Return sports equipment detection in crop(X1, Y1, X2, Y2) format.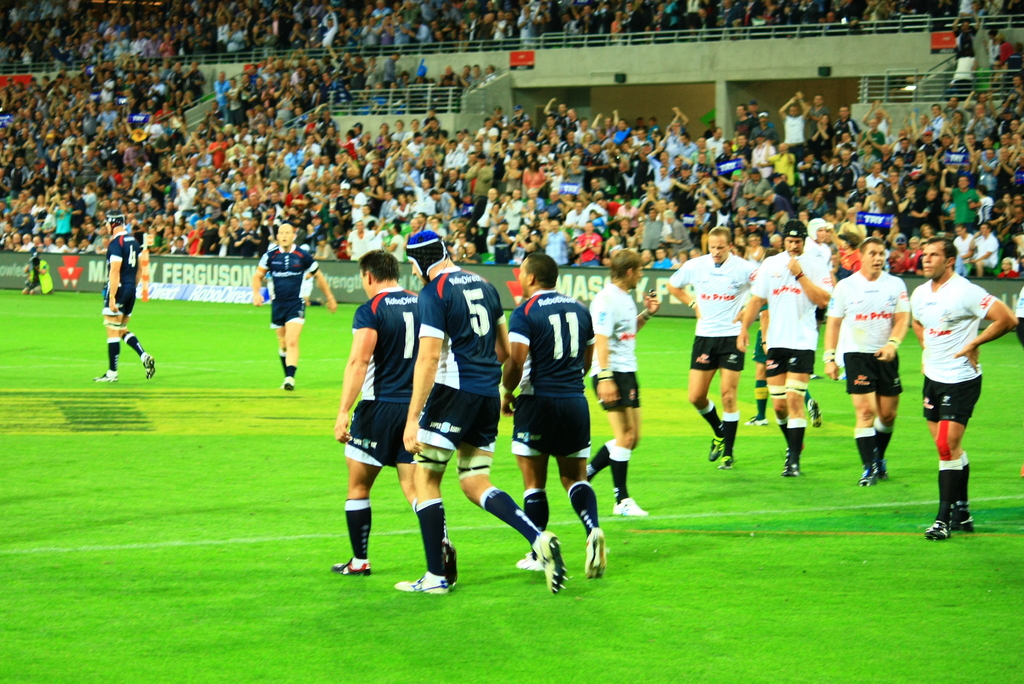
crop(746, 414, 767, 425).
